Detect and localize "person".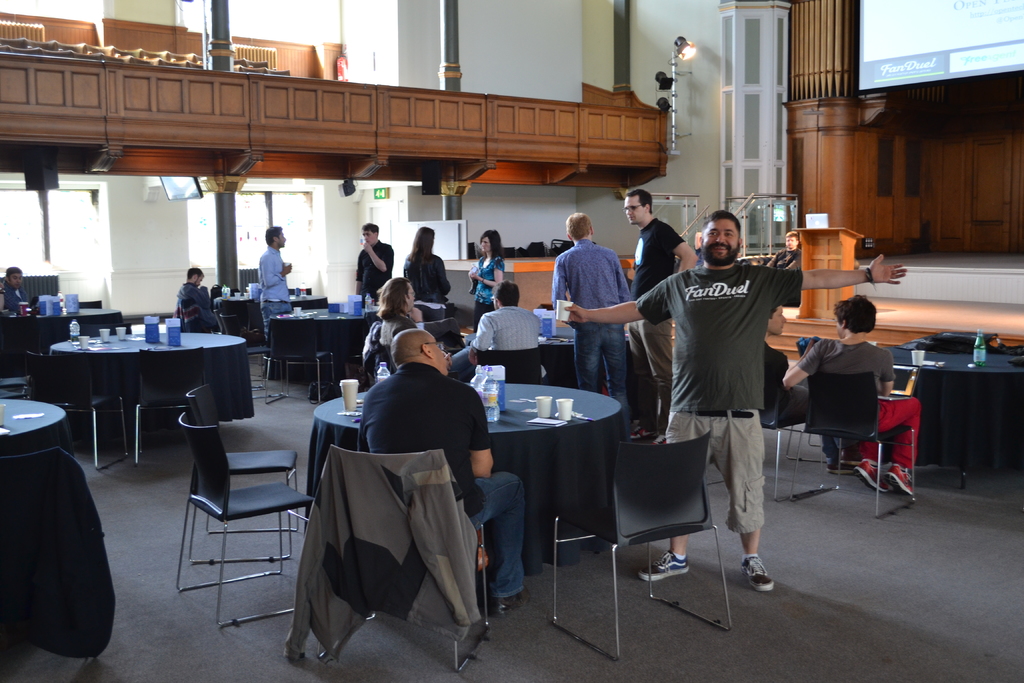
Localized at (557,208,906,595).
